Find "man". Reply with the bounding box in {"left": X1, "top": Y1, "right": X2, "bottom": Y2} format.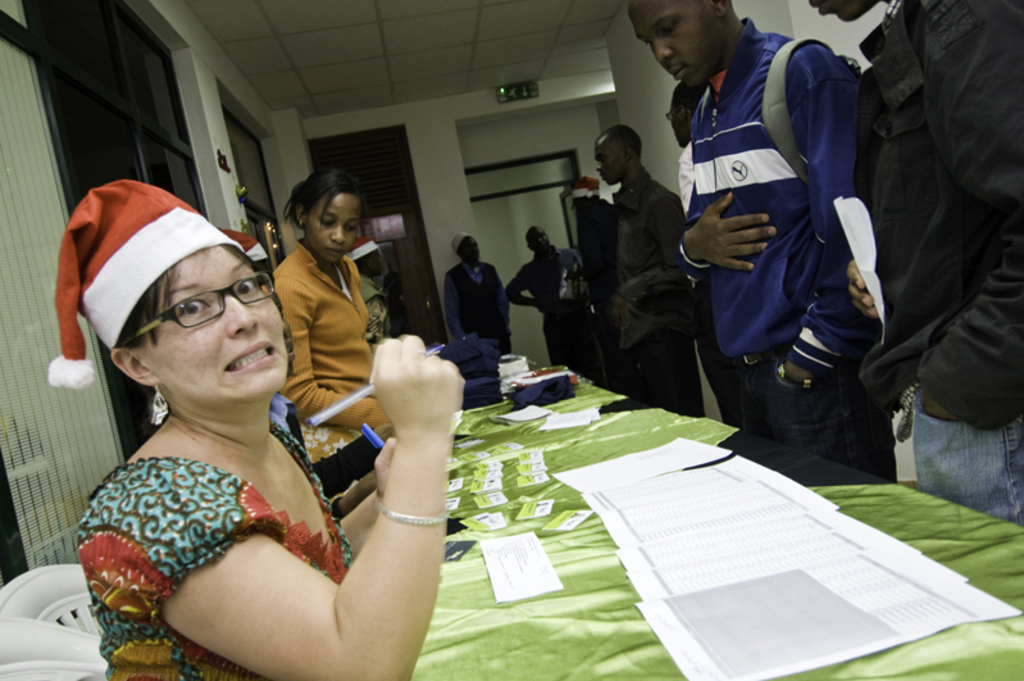
{"left": 665, "top": 0, "right": 892, "bottom": 480}.
